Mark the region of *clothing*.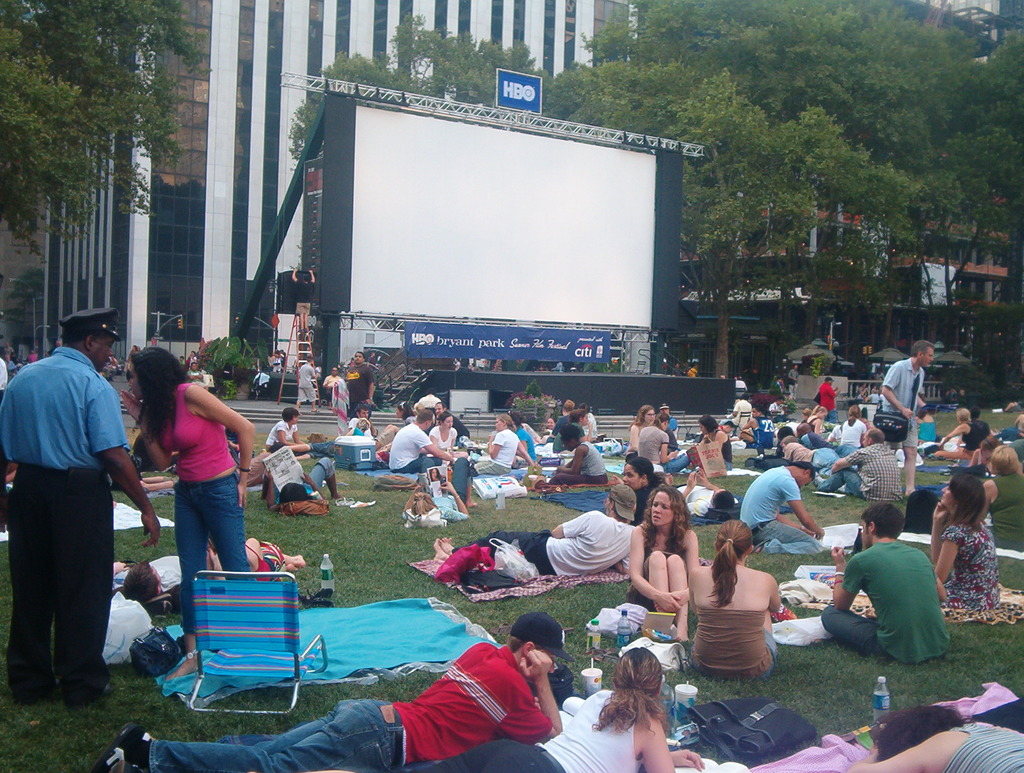
Region: crop(961, 418, 988, 446).
